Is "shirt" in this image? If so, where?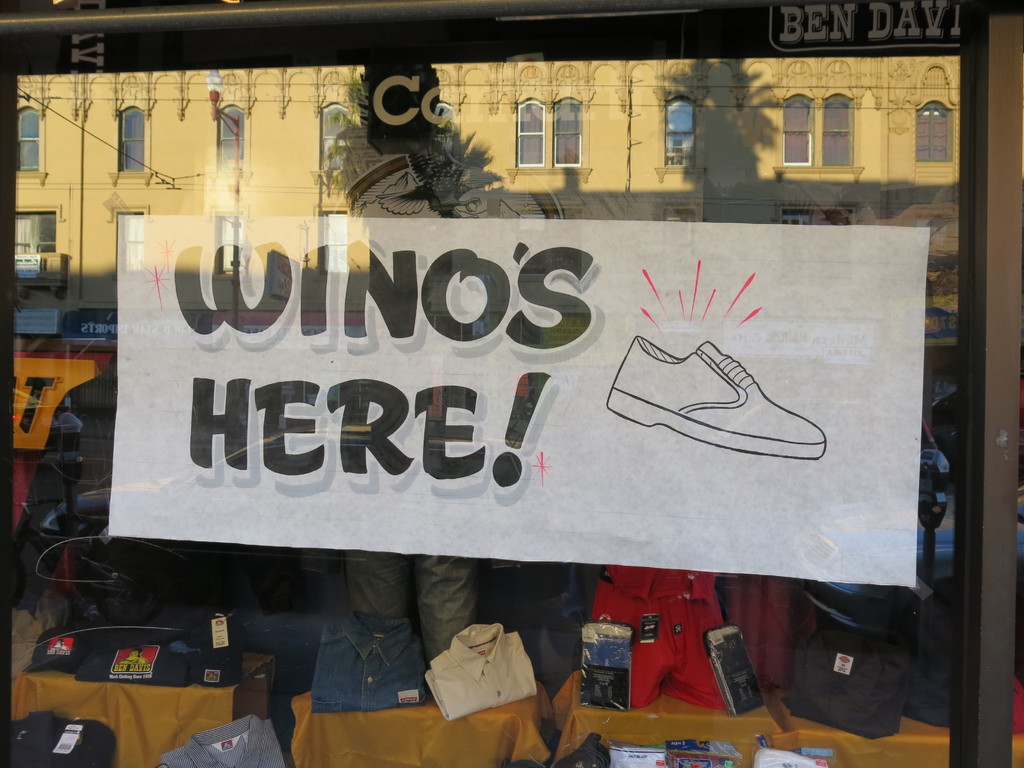
Yes, at {"left": 12, "top": 708, "right": 117, "bottom": 767}.
